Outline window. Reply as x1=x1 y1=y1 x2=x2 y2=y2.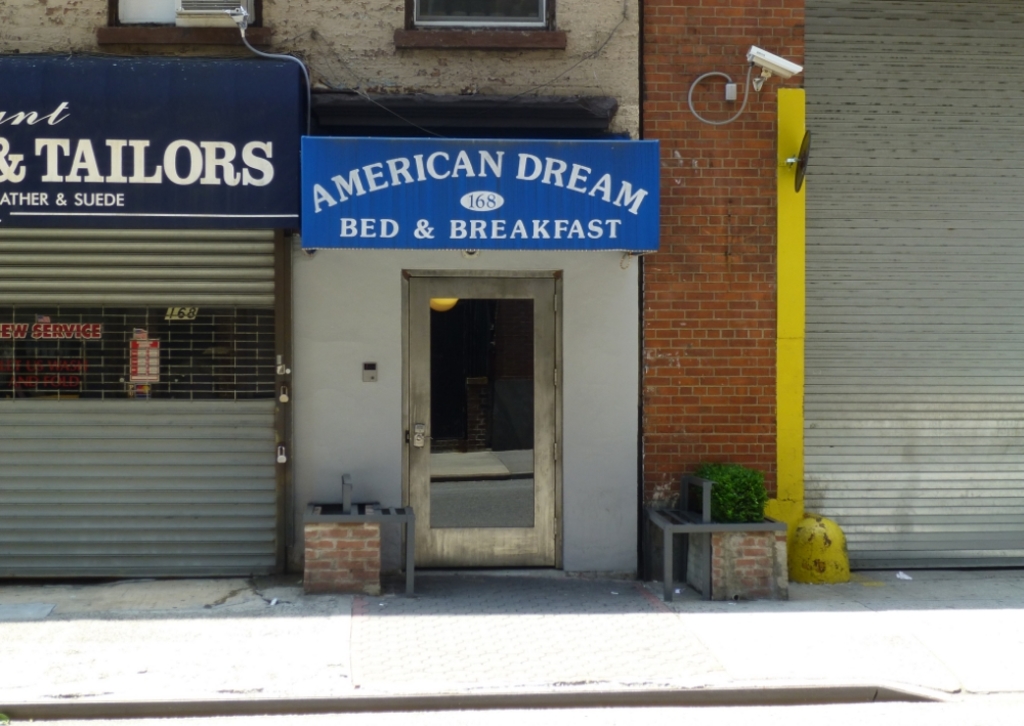
x1=401 y1=4 x2=555 y2=36.
